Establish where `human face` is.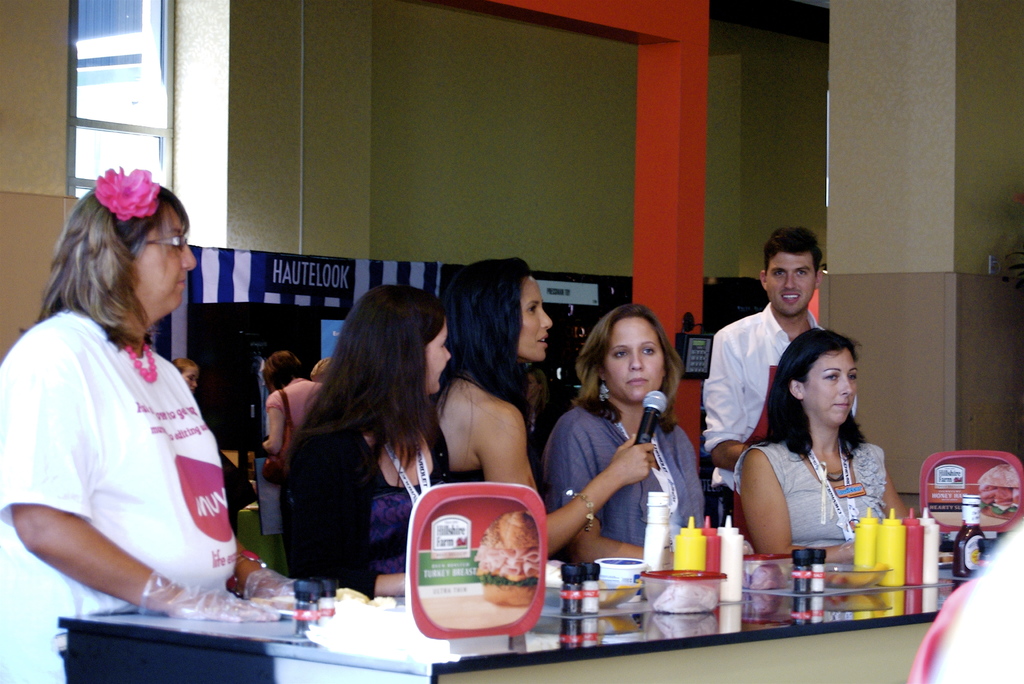
Established at detection(803, 348, 858, 431).
